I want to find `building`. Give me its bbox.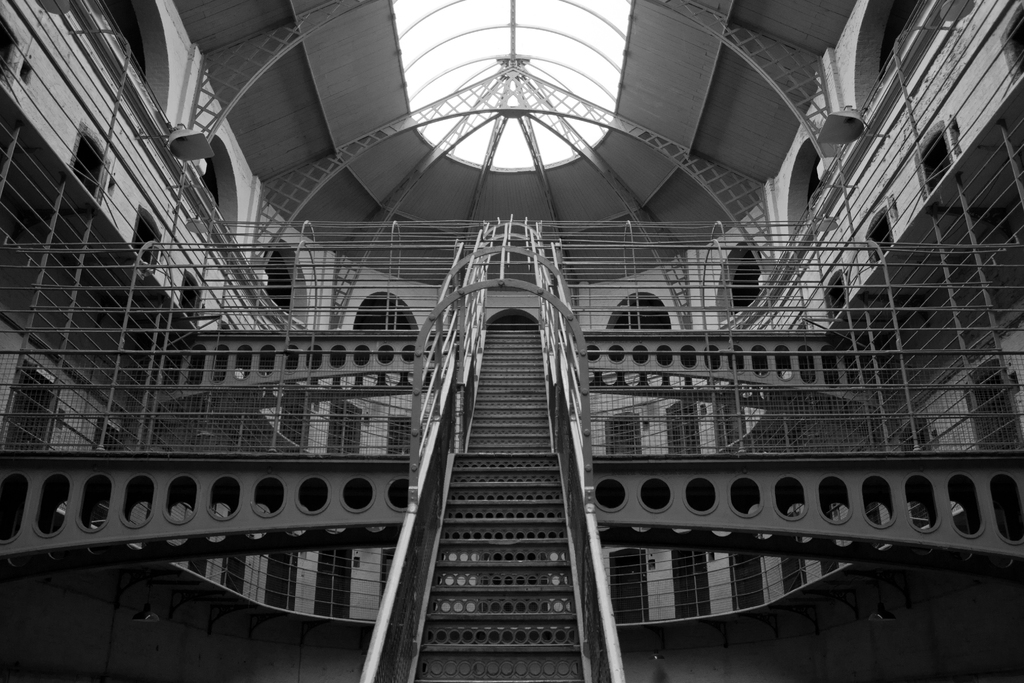
{"x1": 0, "y1": 0, "x2": 1023, "y2": 682}.
